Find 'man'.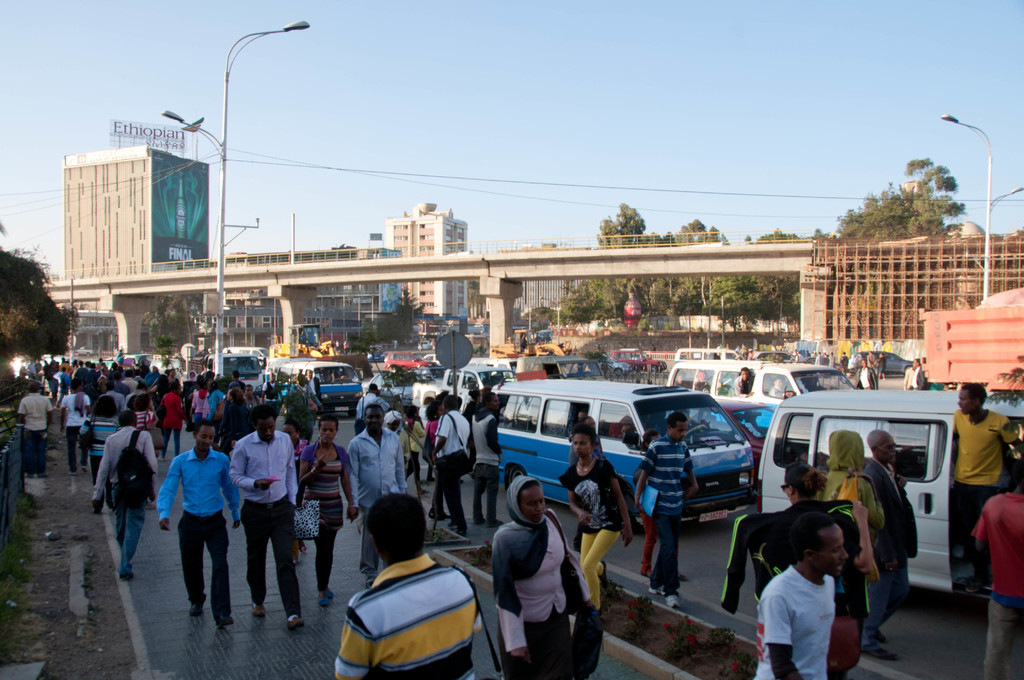
BBox(91, 411, 163, 583).
